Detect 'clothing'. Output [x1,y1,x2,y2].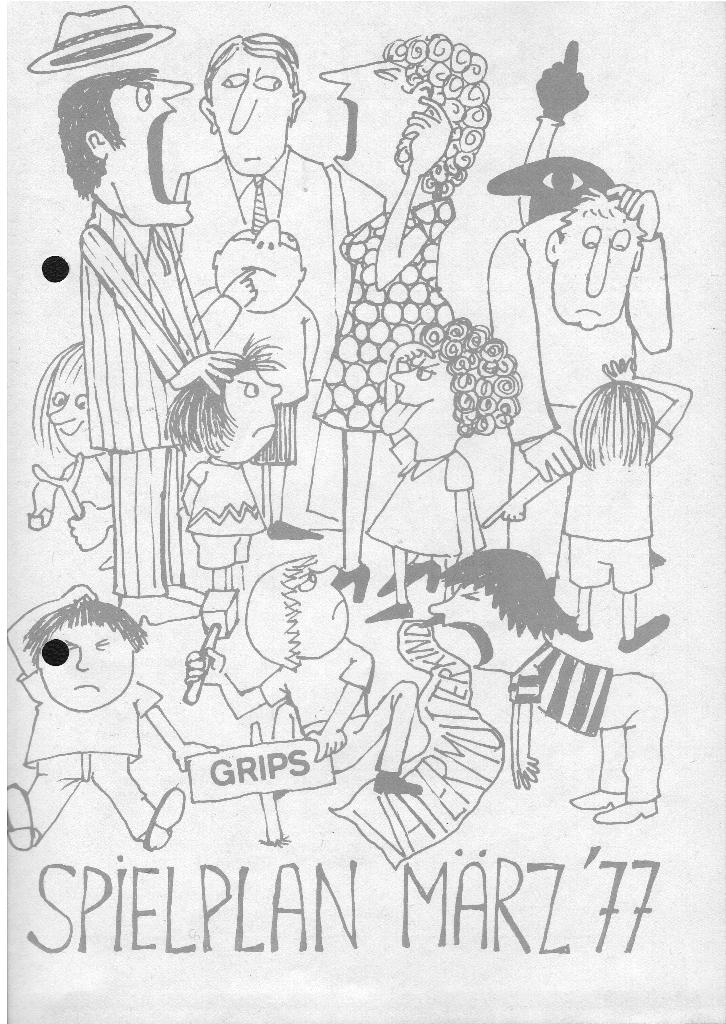
[189,278,320,466].
